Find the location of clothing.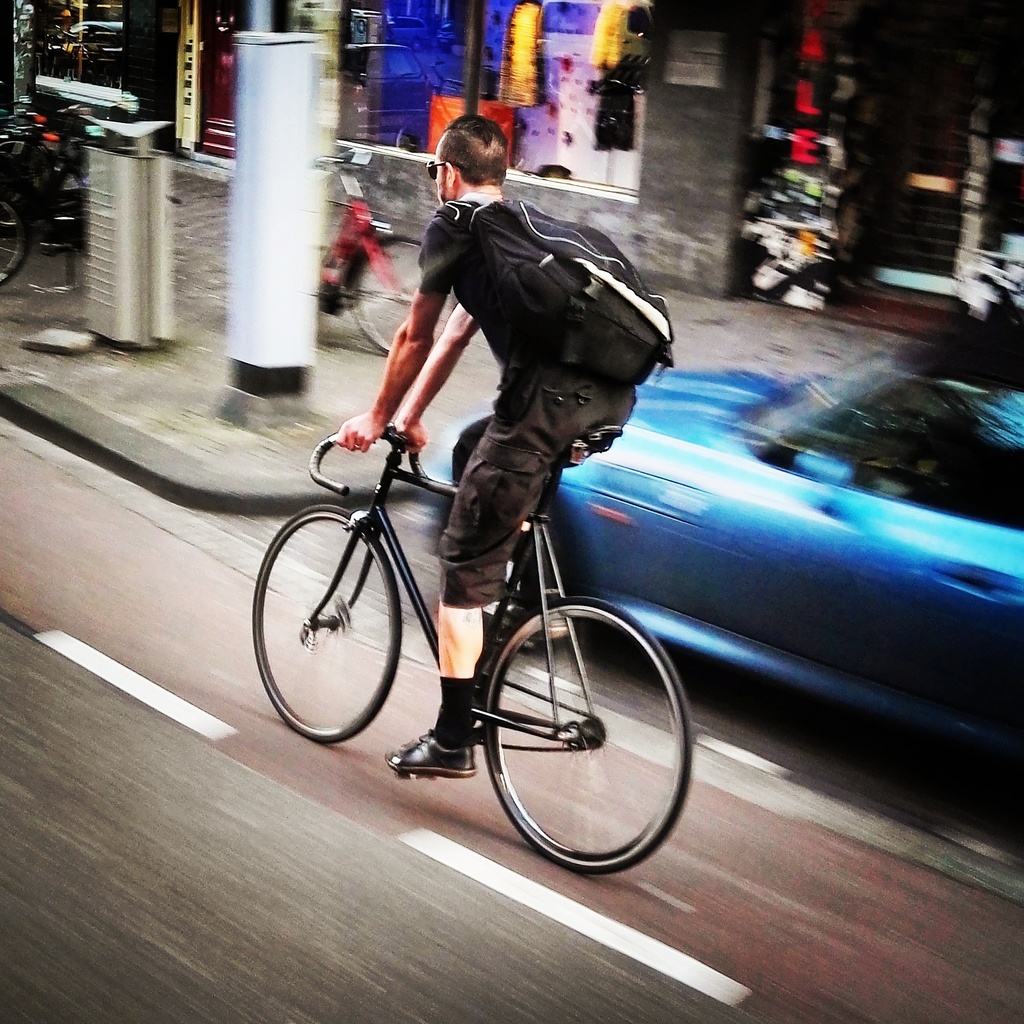
Location: left=343, top=179, right=676, bottom=682.
